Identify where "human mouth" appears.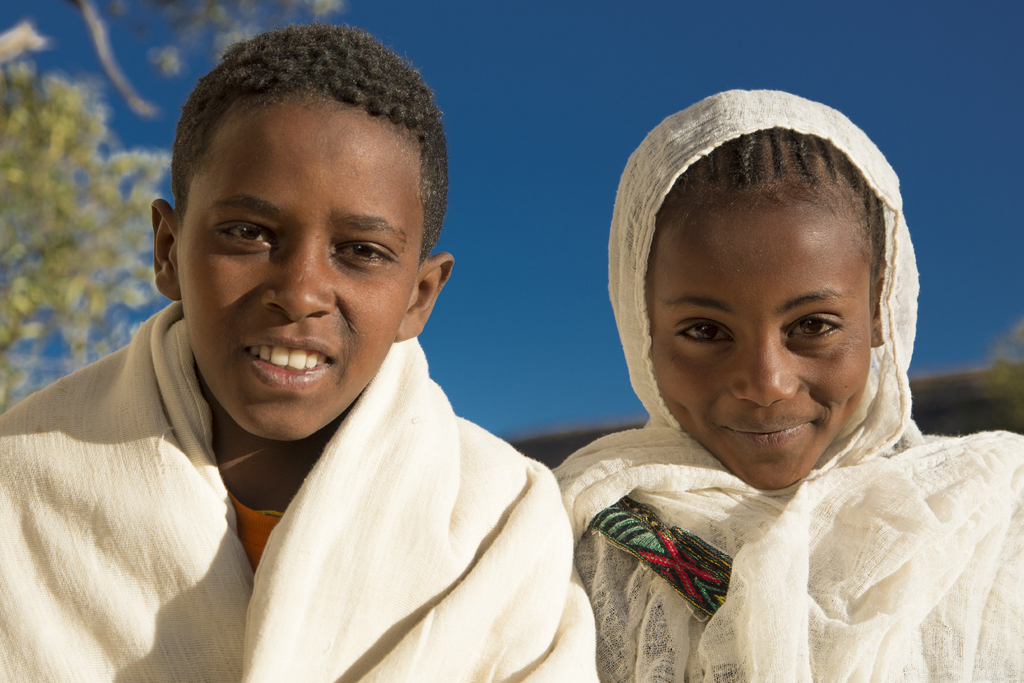
Appears at 232,334,338,392.
